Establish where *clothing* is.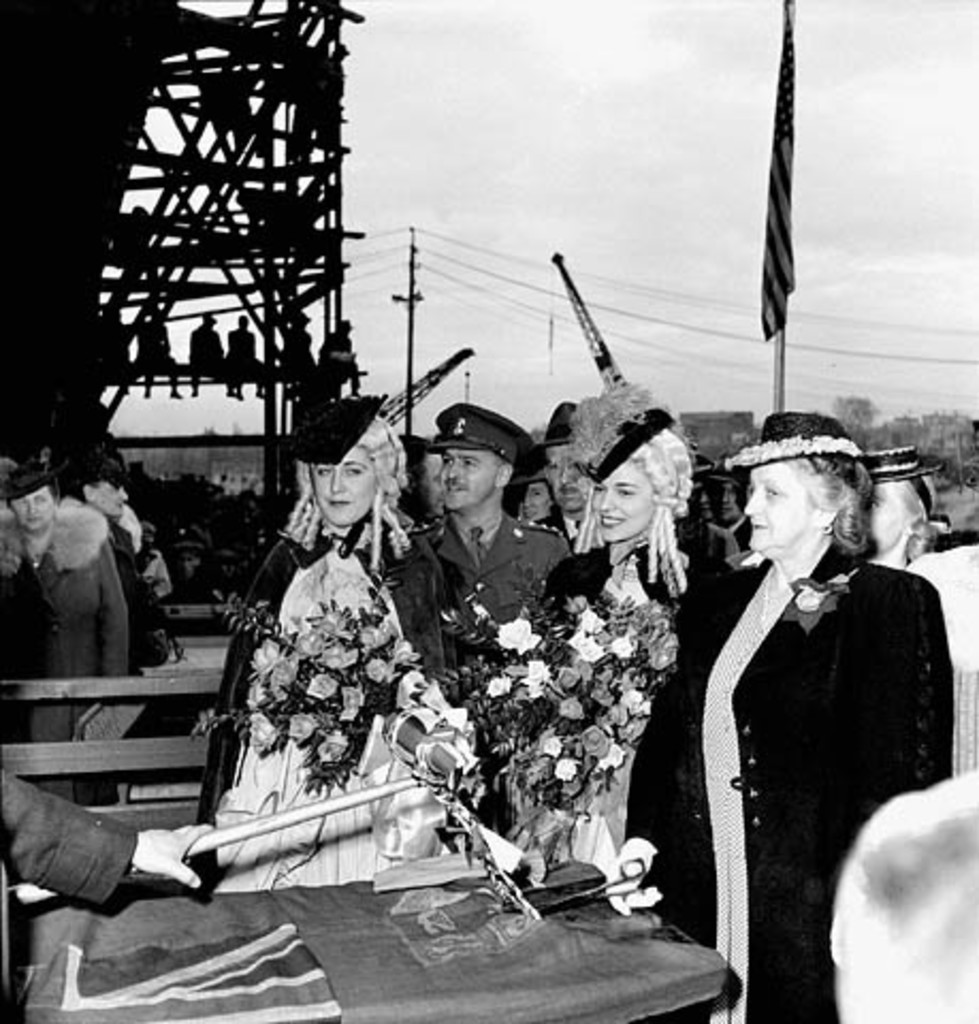
Established at region(111, 510, 179, 663).
